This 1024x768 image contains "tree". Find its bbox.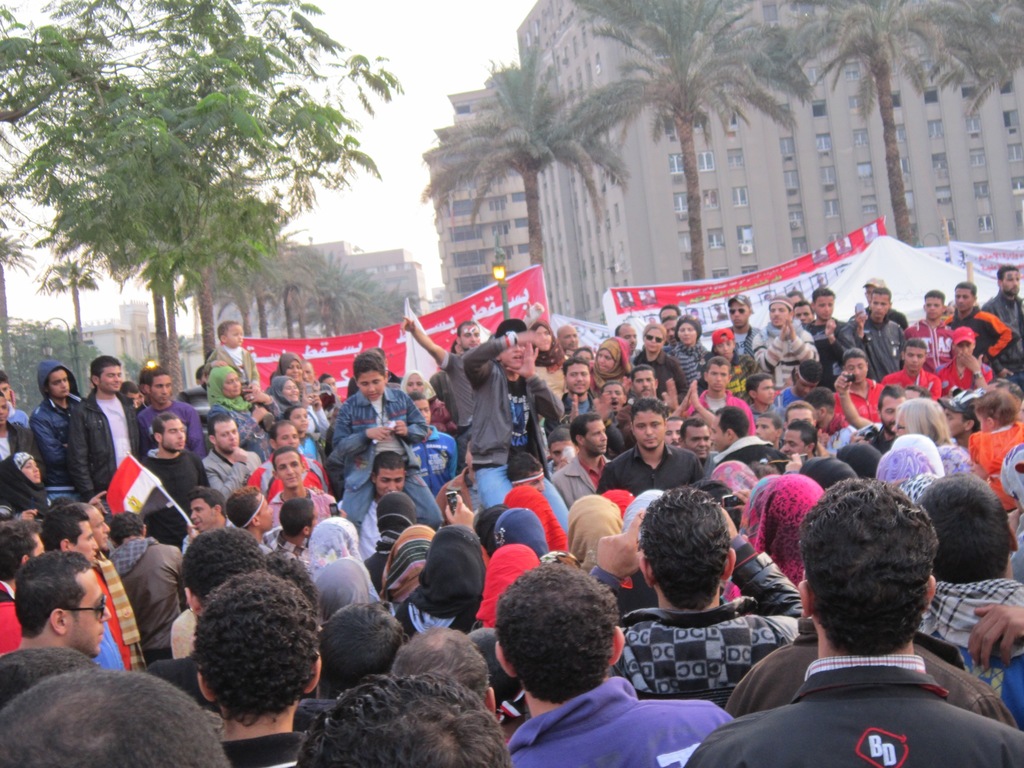
locate(782, 0, 937, 246).
